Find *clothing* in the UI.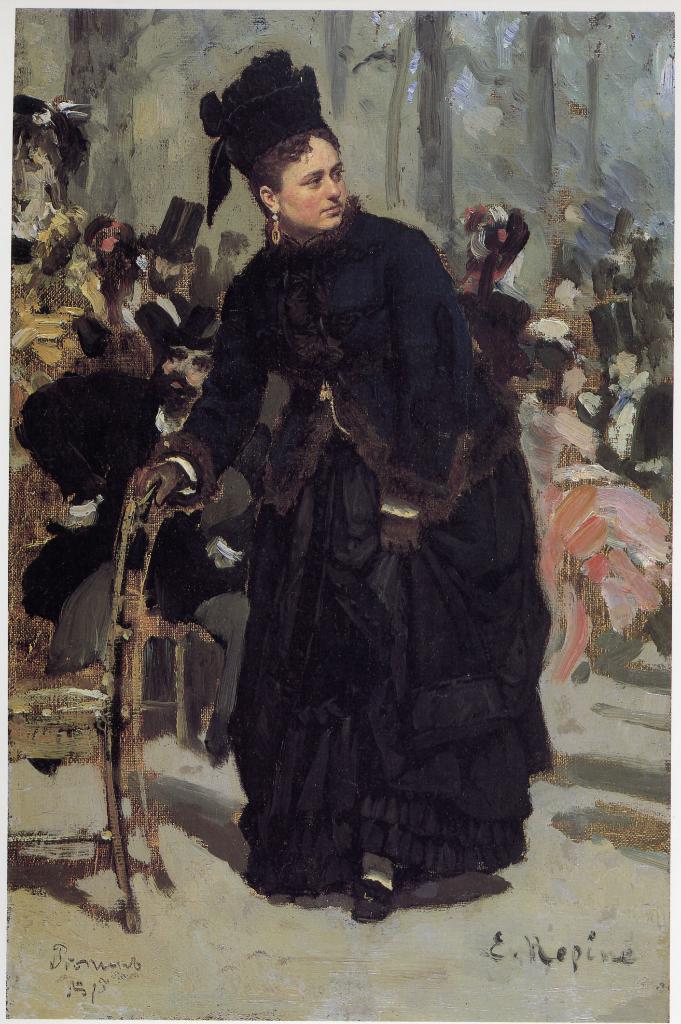
UI element at left=154, top=140, right=545, bottom=913.
